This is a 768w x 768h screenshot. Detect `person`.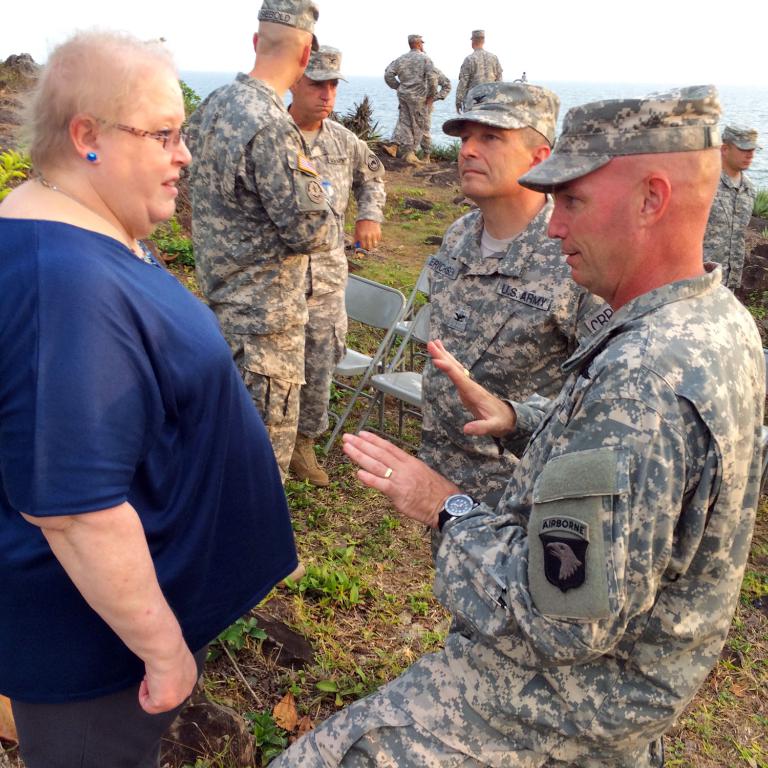
rect(278, 37, 381, 493).
